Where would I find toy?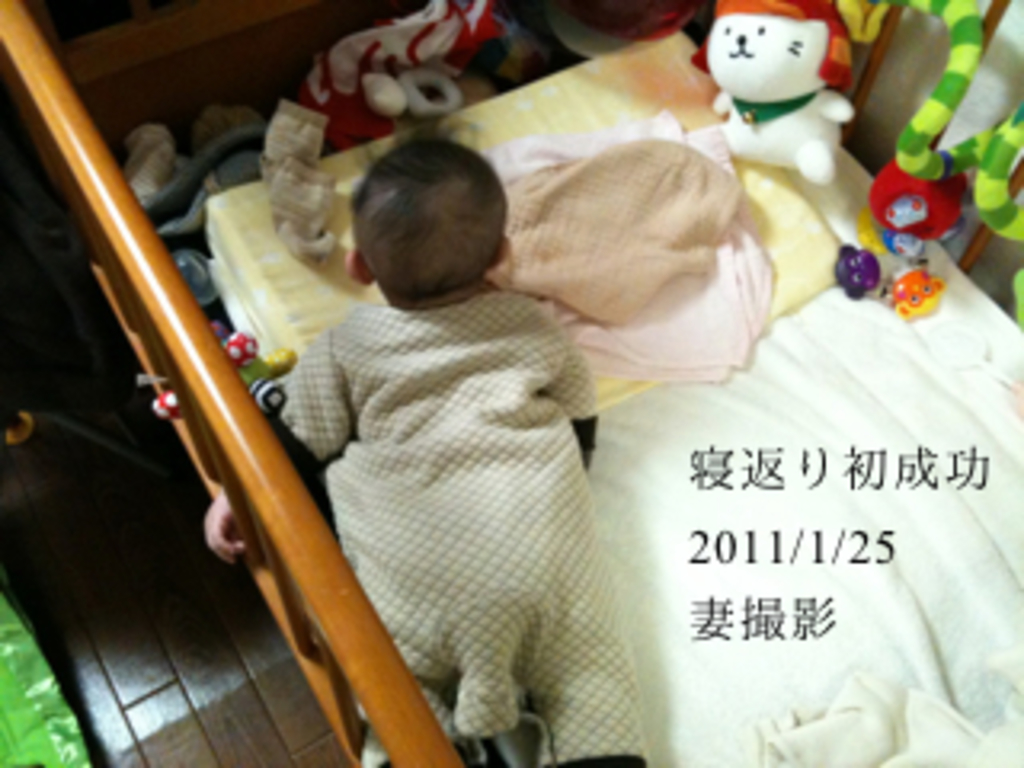
At (864, 157, 970, 262).
